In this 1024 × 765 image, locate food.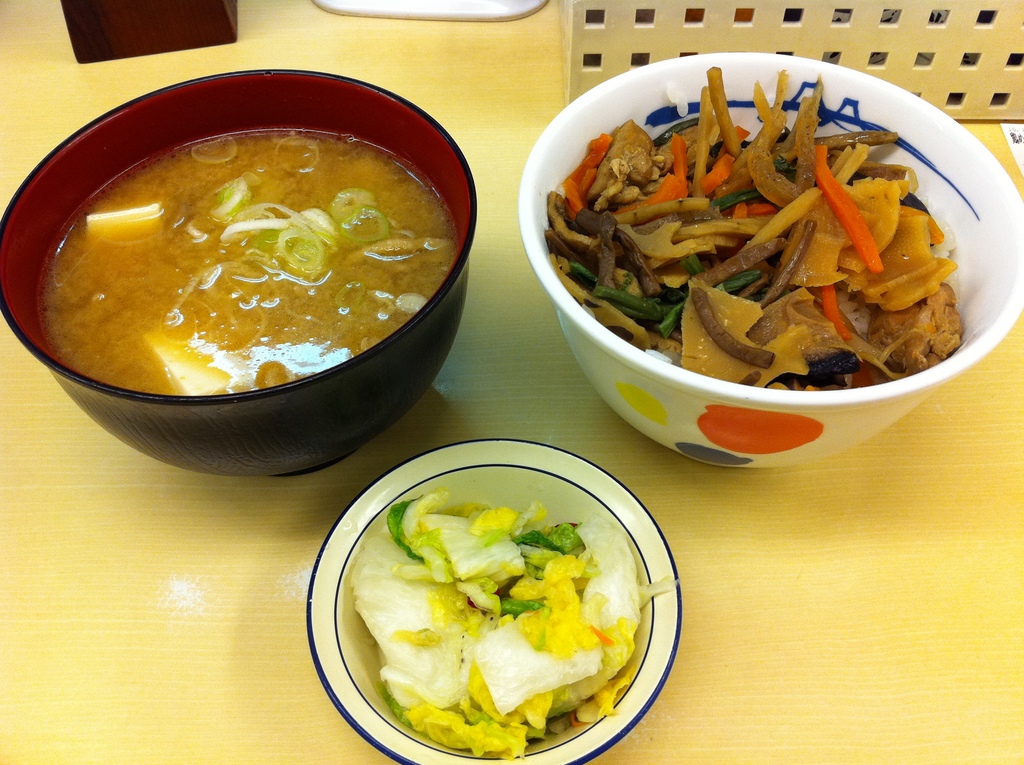
Bounding box: left=24, top=115, right=471, bottom=417.
